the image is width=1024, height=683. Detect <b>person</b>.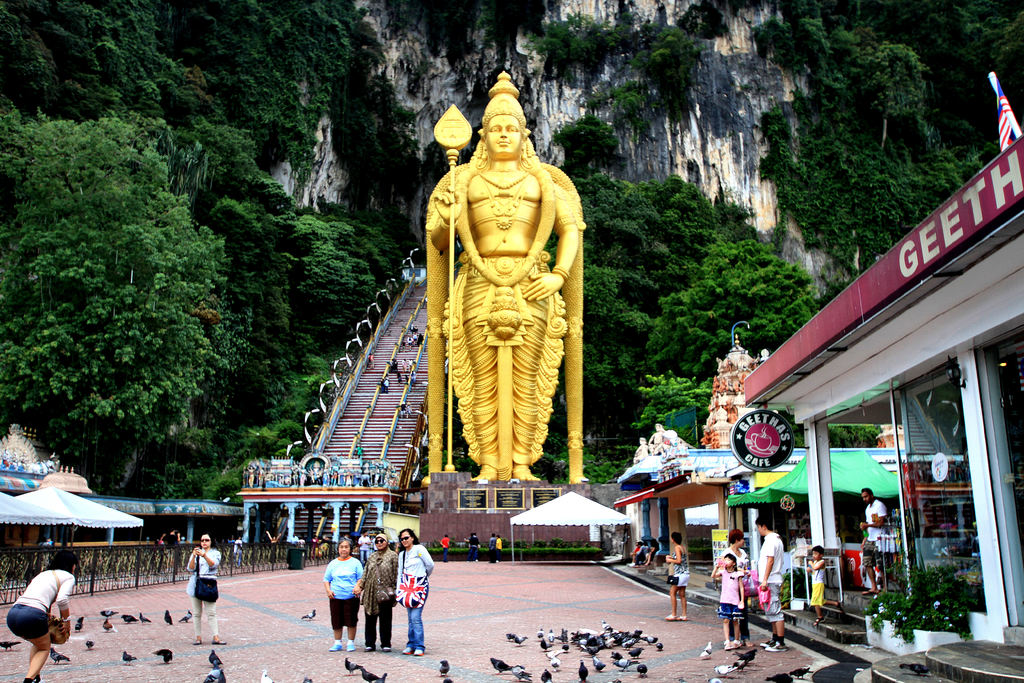
Detection: rect(188, 532, 221, 648).
